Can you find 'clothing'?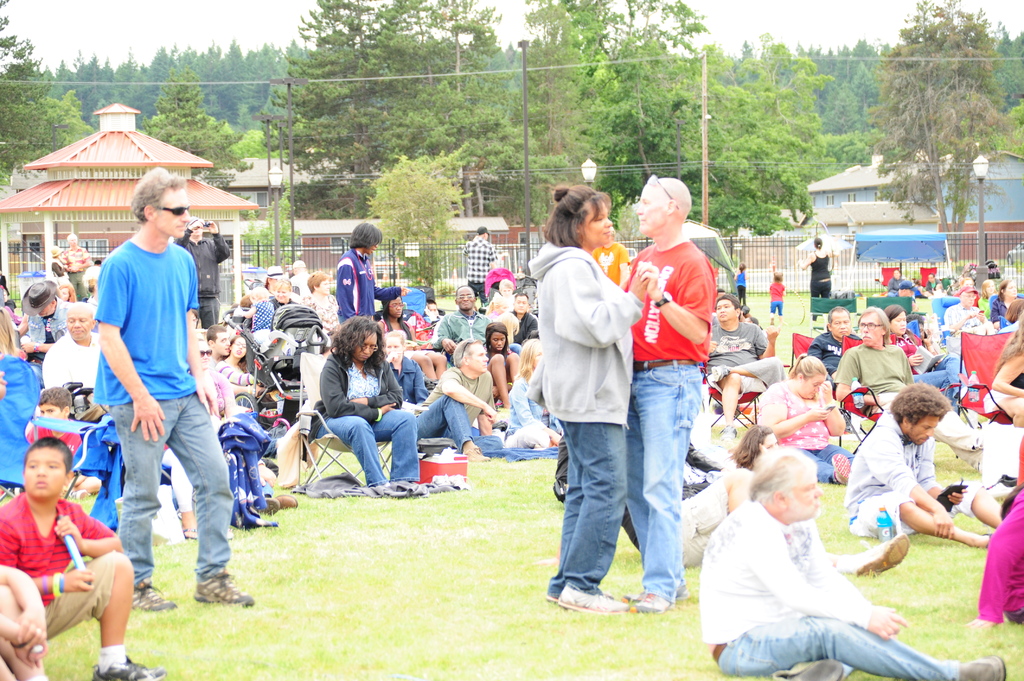
Yes, bounding box: (335,247,403,323).
